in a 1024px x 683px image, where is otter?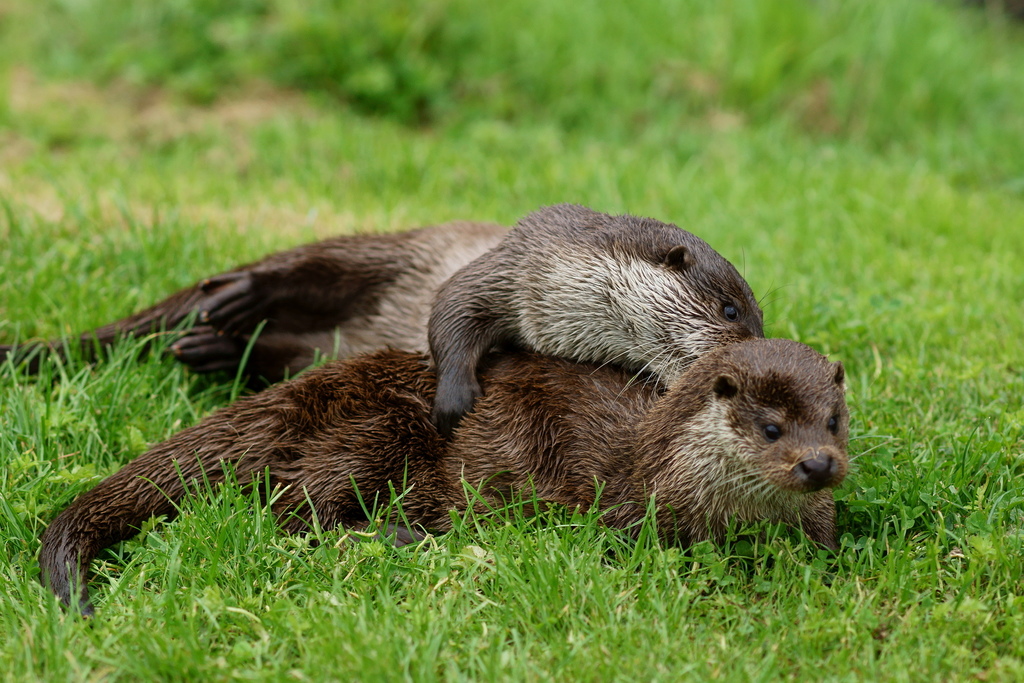
pyautogui.locateOnScreen(0, 204, 781, 418).
